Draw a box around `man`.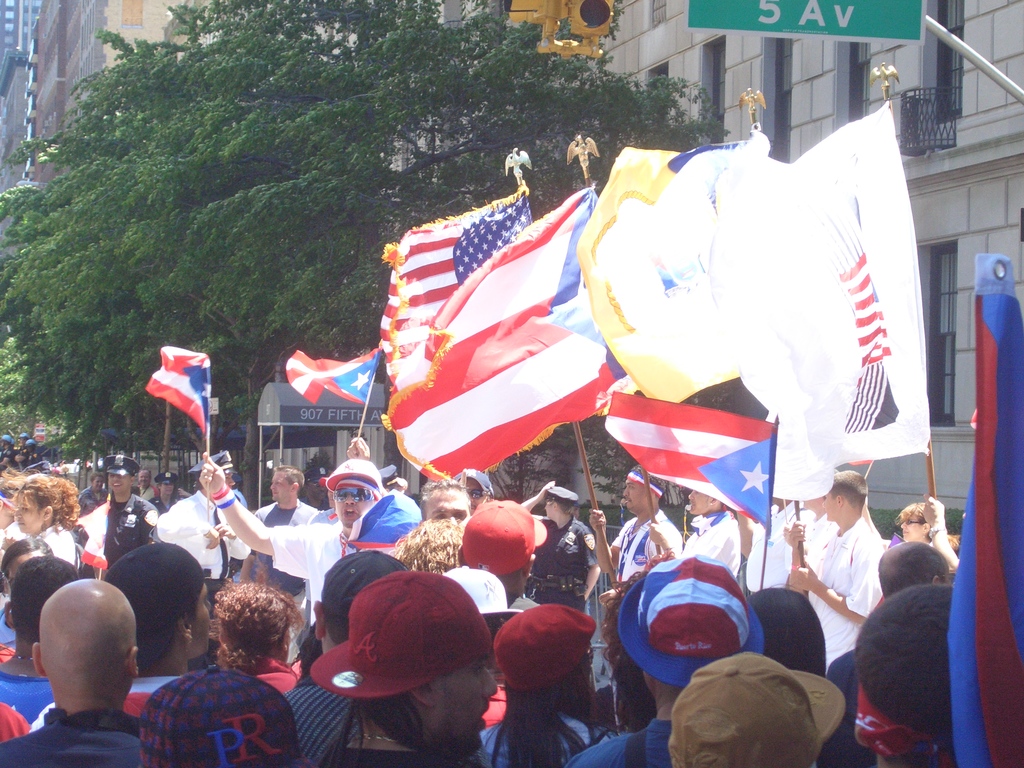
left=322, top=569, right=499, bottom=767.
